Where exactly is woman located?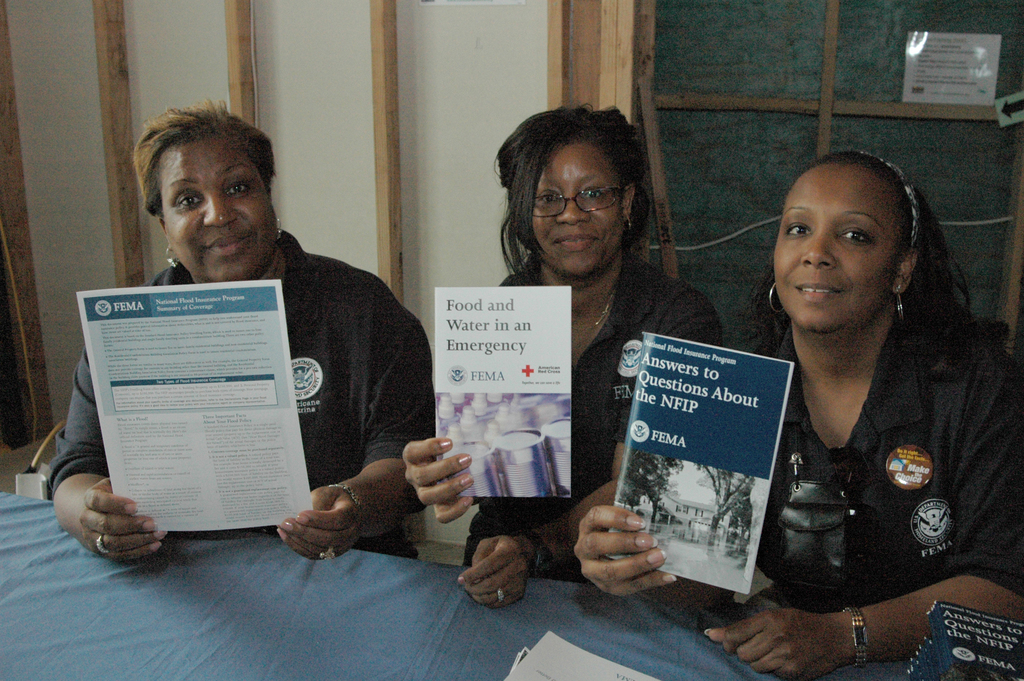
Its bounding box is crop(42, 96, 431, 569).
